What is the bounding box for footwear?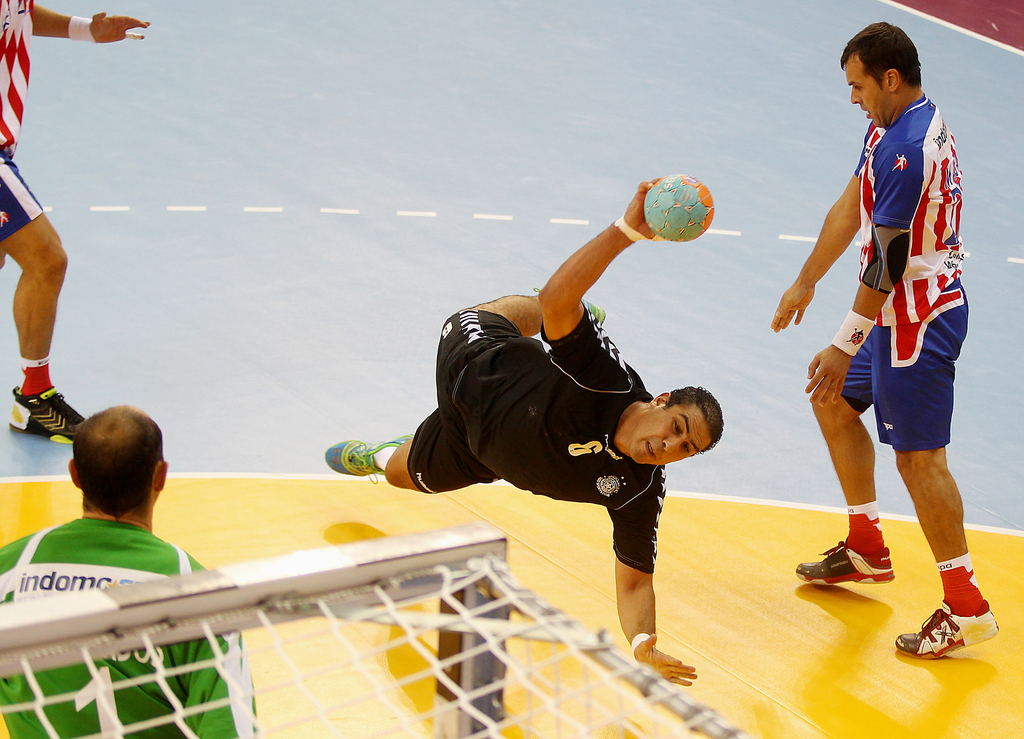
[left=10, top=381, right=87, bottom=449].
